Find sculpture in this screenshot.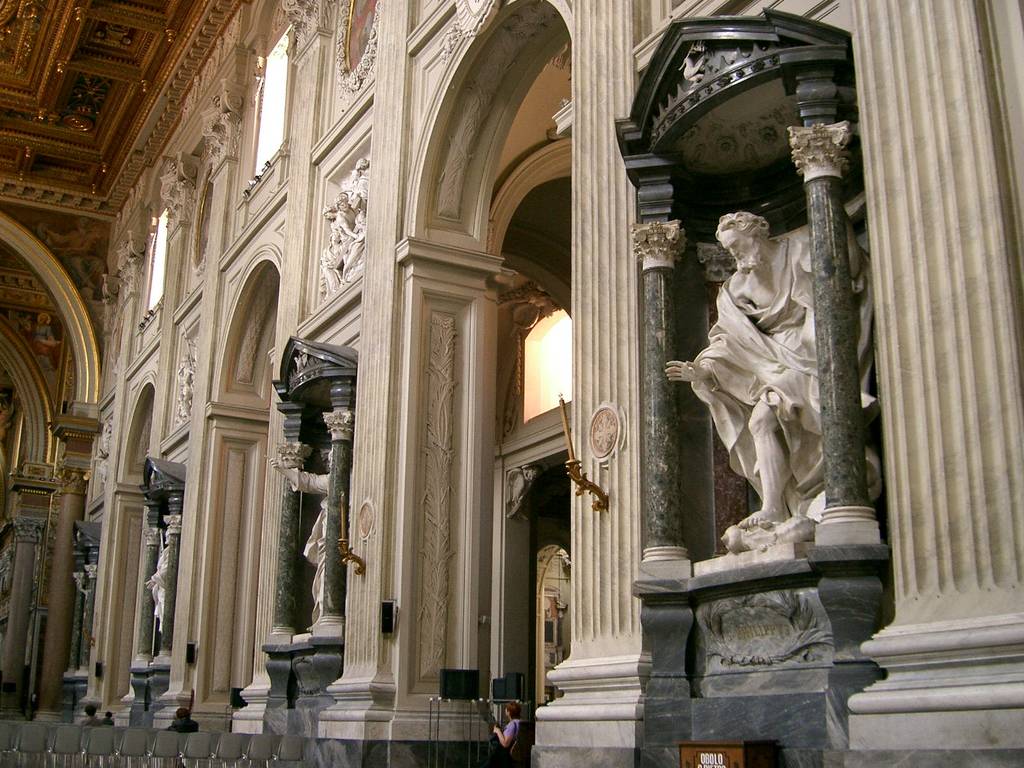
The bounding box for sculpture is [260, 447, 328, 630].
